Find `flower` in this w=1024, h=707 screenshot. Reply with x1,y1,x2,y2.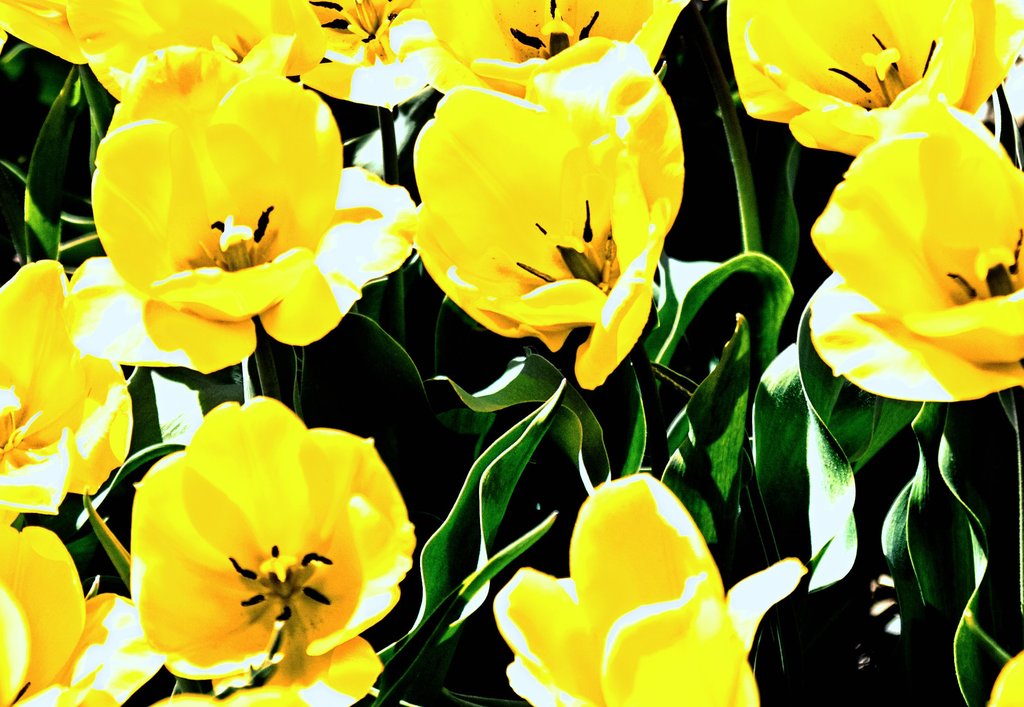
0,257,130,523.
